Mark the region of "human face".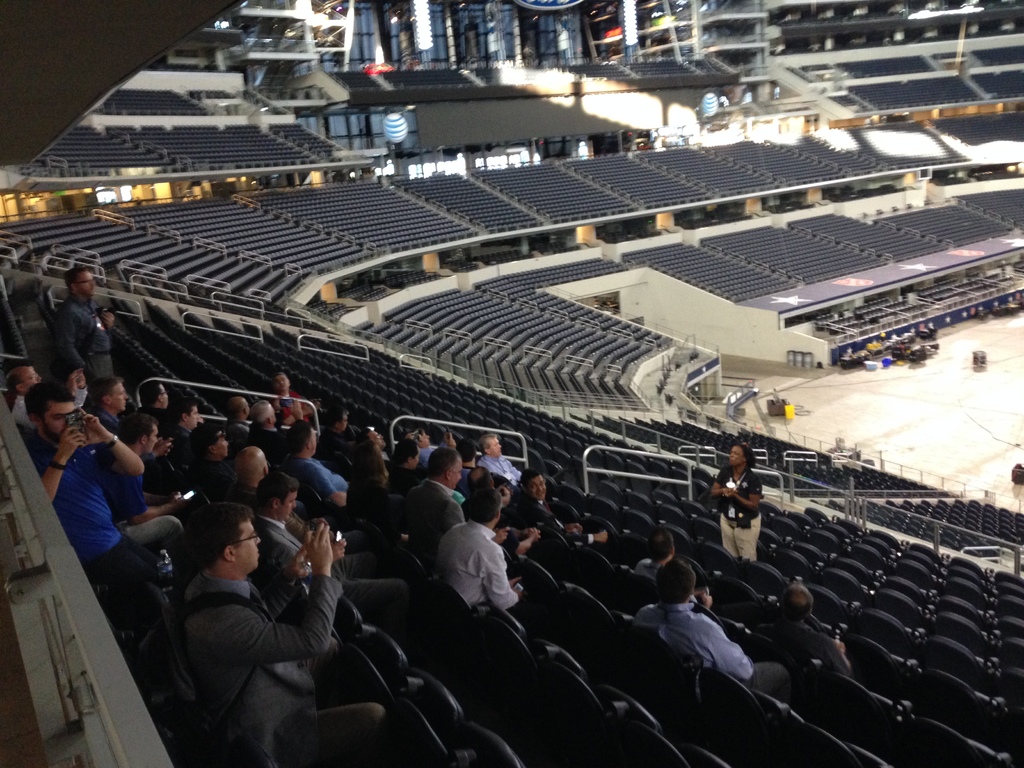
Region: box=[189, 403, 199, 431].
